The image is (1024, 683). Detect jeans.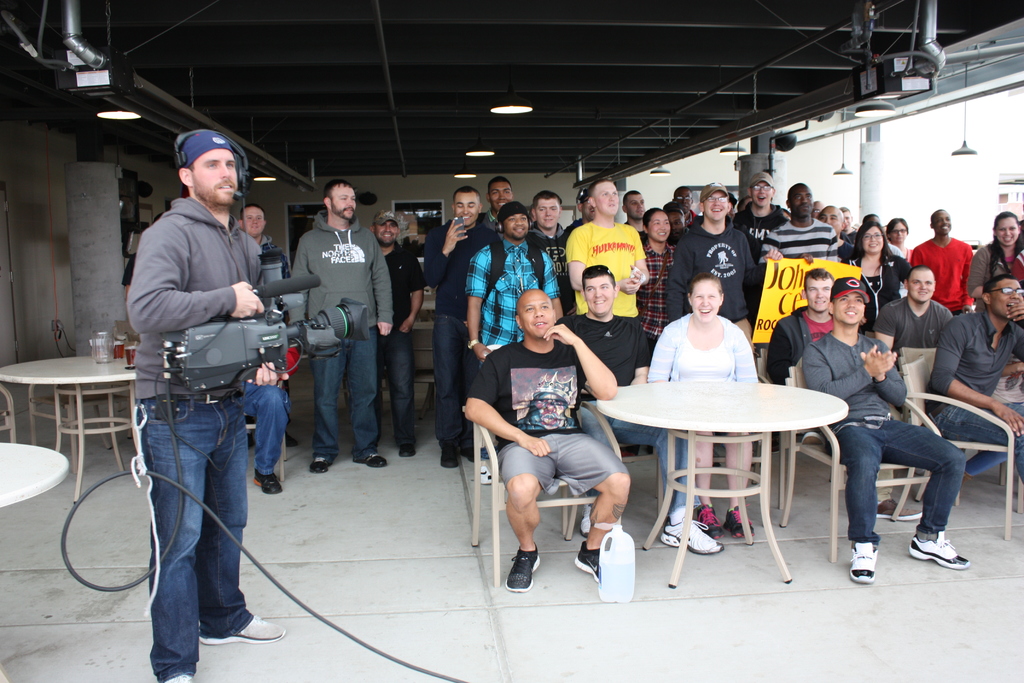
Detection: select_region(382, 317, 412, 443).
